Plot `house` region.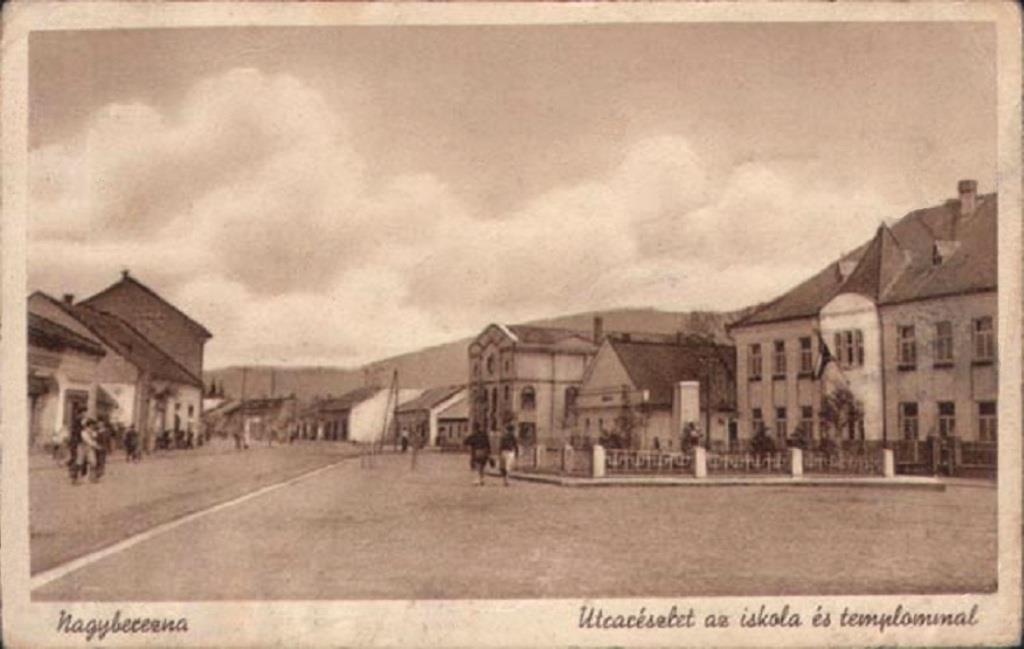
Plotted at (564,335,739,472).
